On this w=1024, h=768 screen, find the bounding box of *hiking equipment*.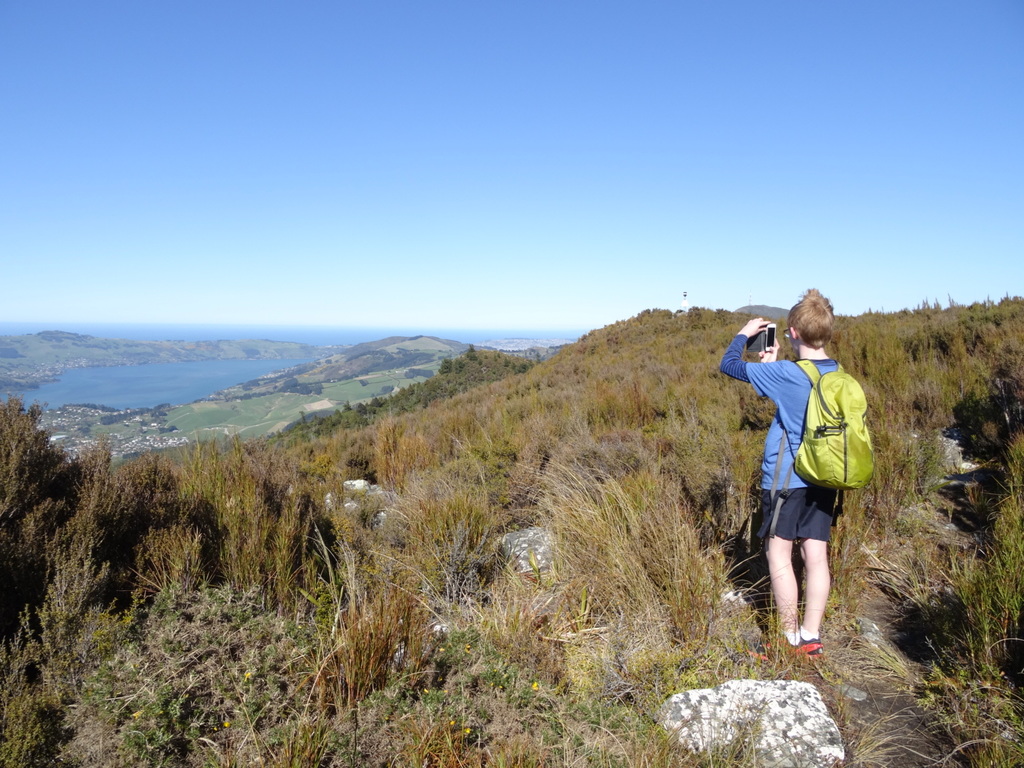
Bounding box: x1=772, y1=361, x2=877, y2=559.
